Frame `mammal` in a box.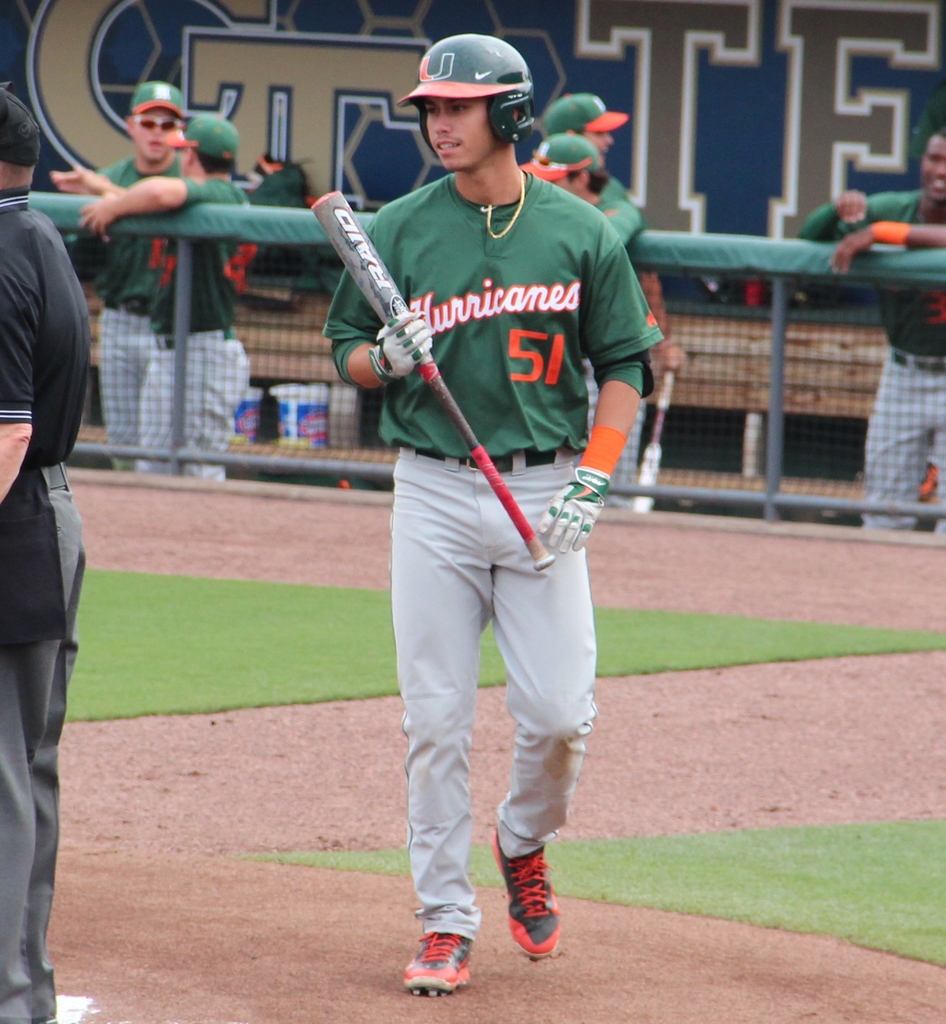
bbox(309, 15, 682, 1009).
